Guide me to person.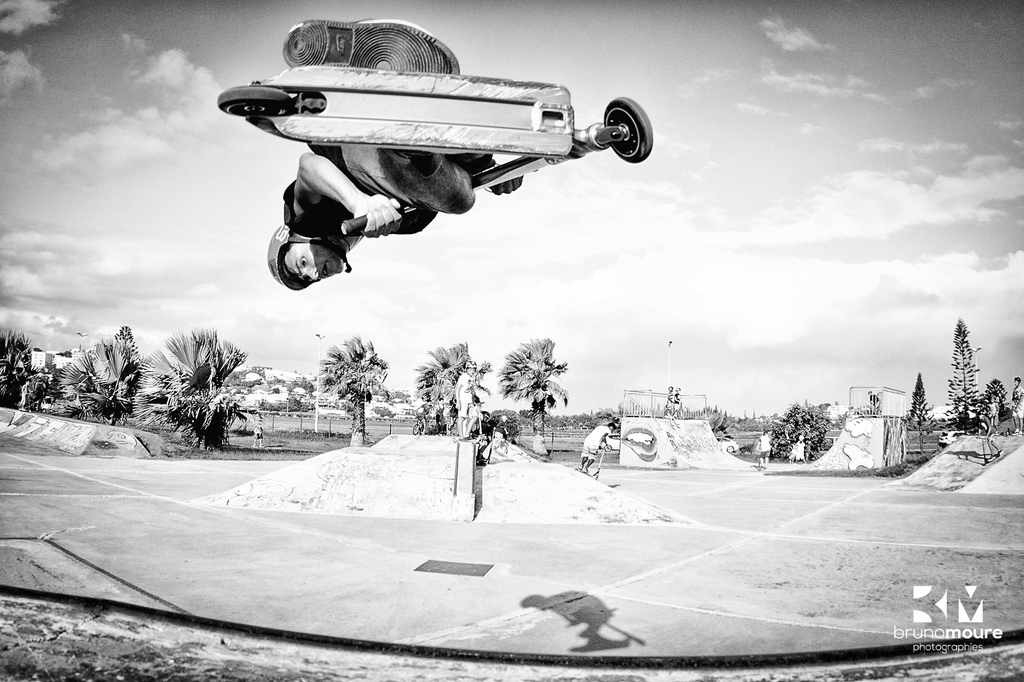
Guidance: bbox=[975, 406, 1004, 463].
